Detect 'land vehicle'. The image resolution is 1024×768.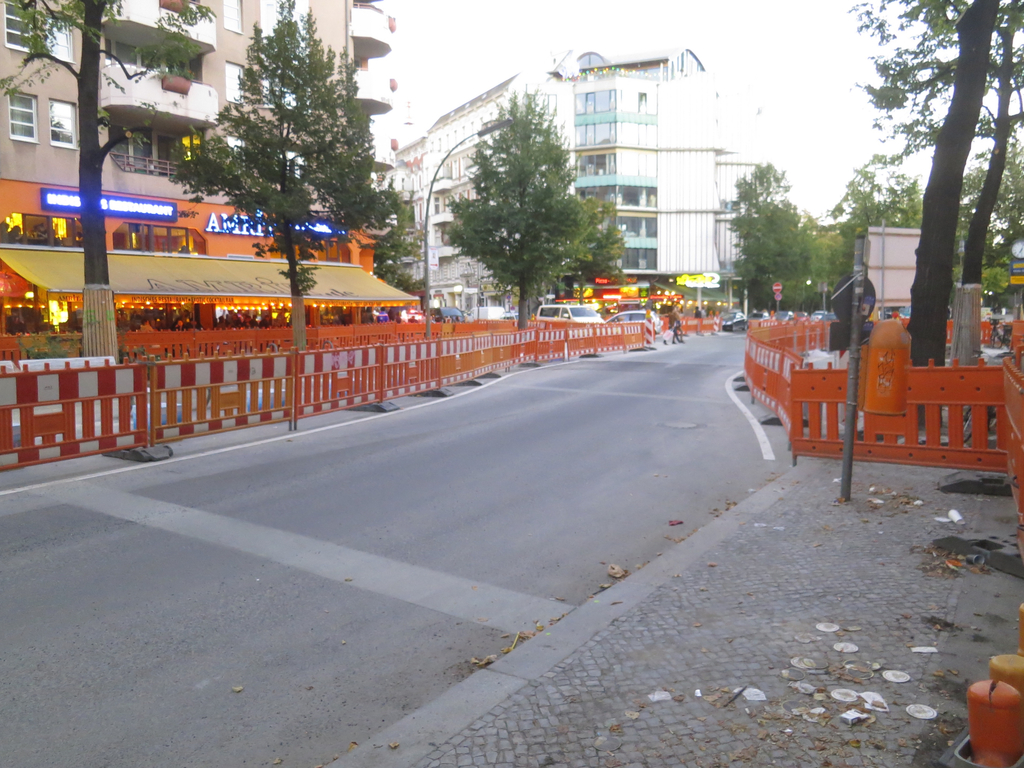
[810, 309, 830, 324].
